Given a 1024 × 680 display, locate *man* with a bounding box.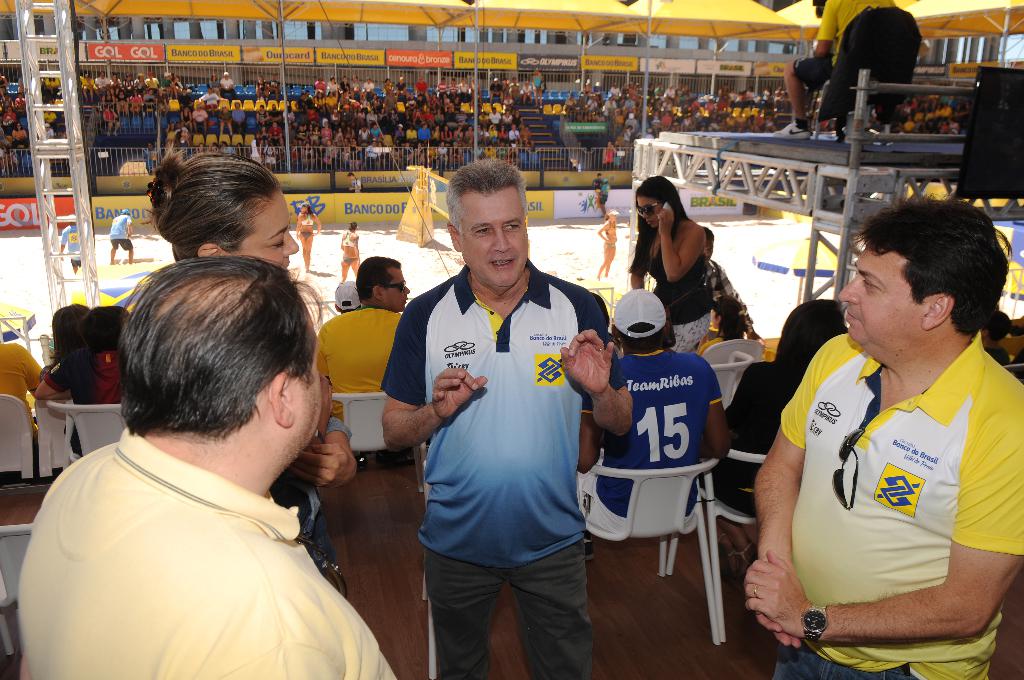
Located: <box>741,193,1023,679</box>.
